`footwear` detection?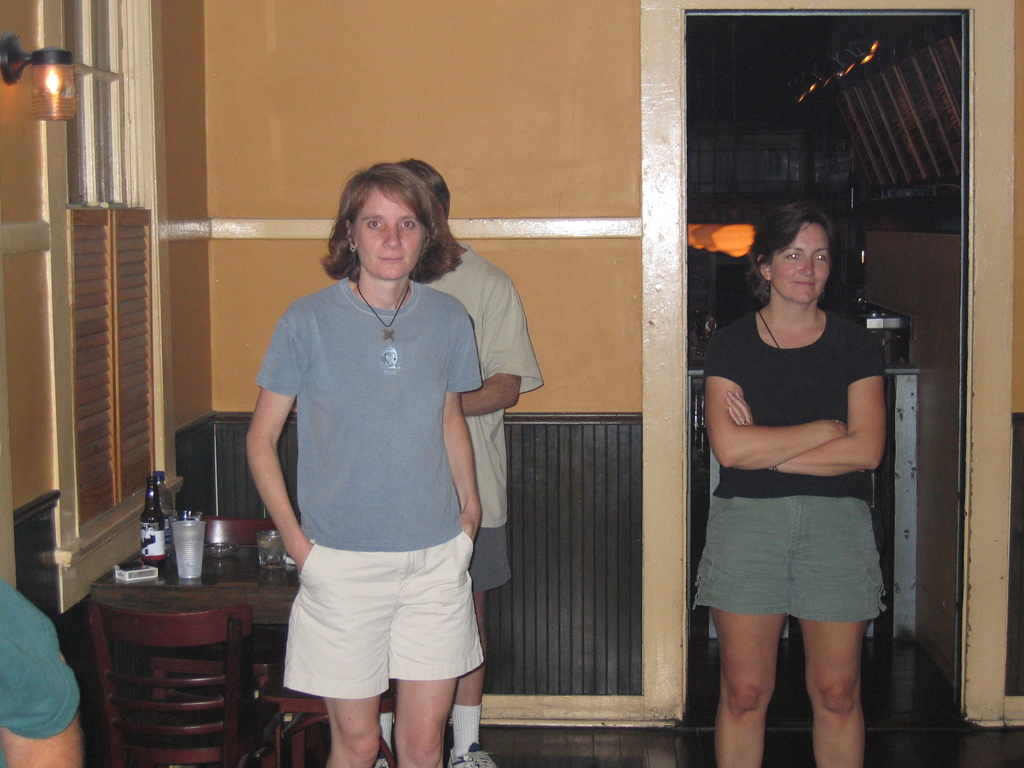
detection(444, 744, 502, 767)
